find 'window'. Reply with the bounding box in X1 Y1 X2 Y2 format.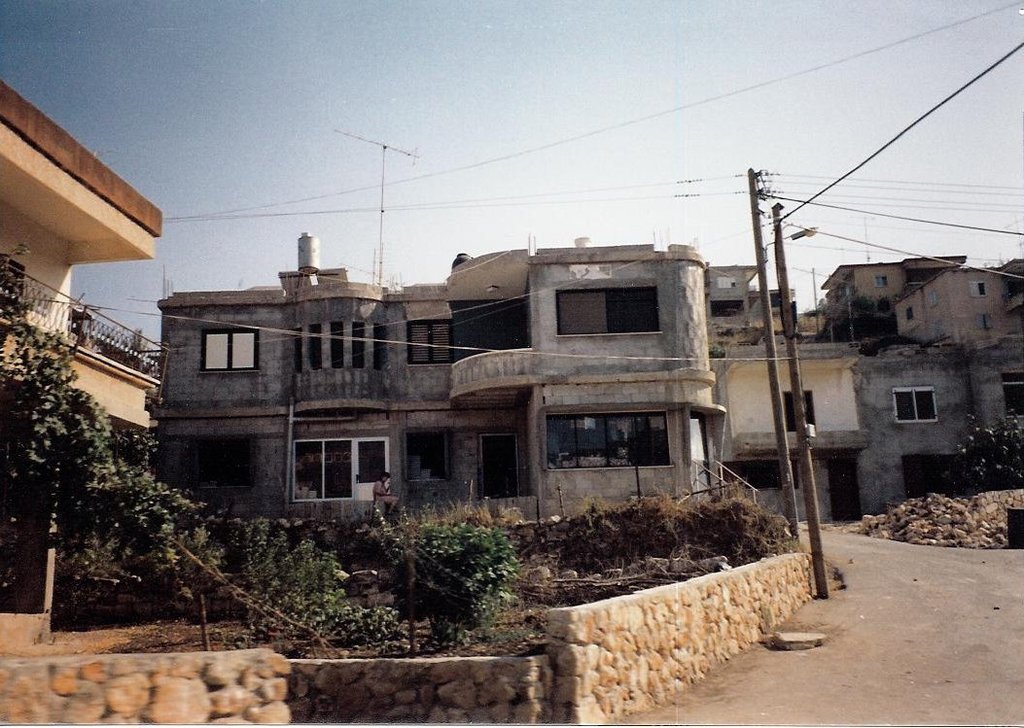
874 276 886 289.
